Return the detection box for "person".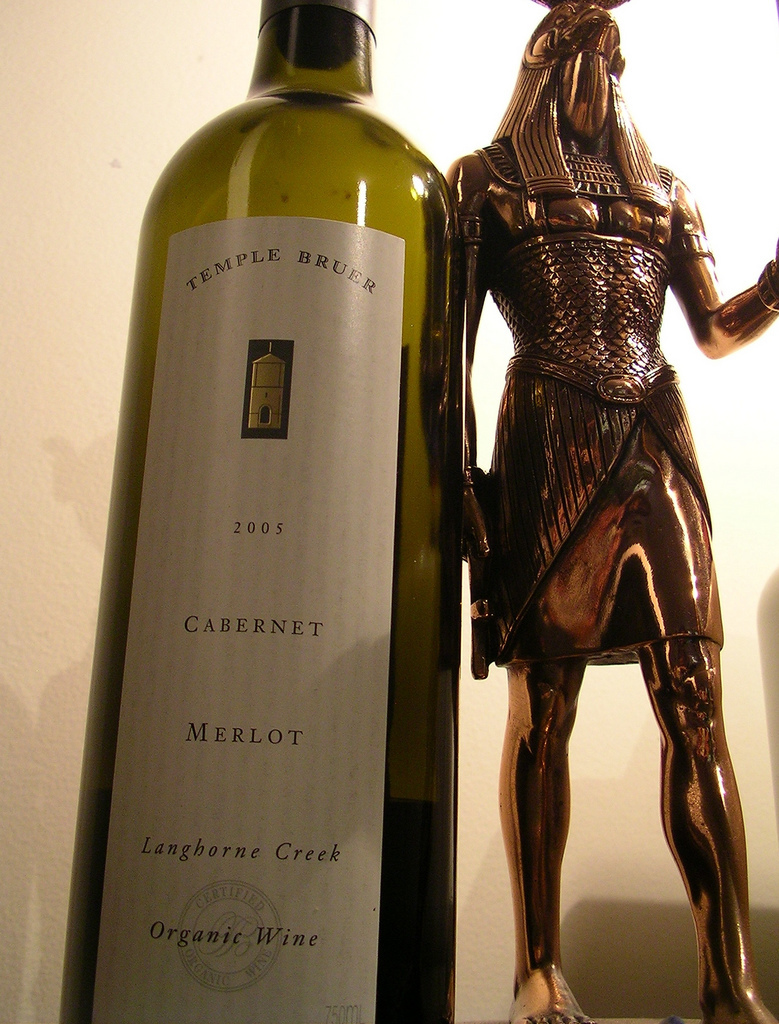
BBox(462, 0, 758, 984).
